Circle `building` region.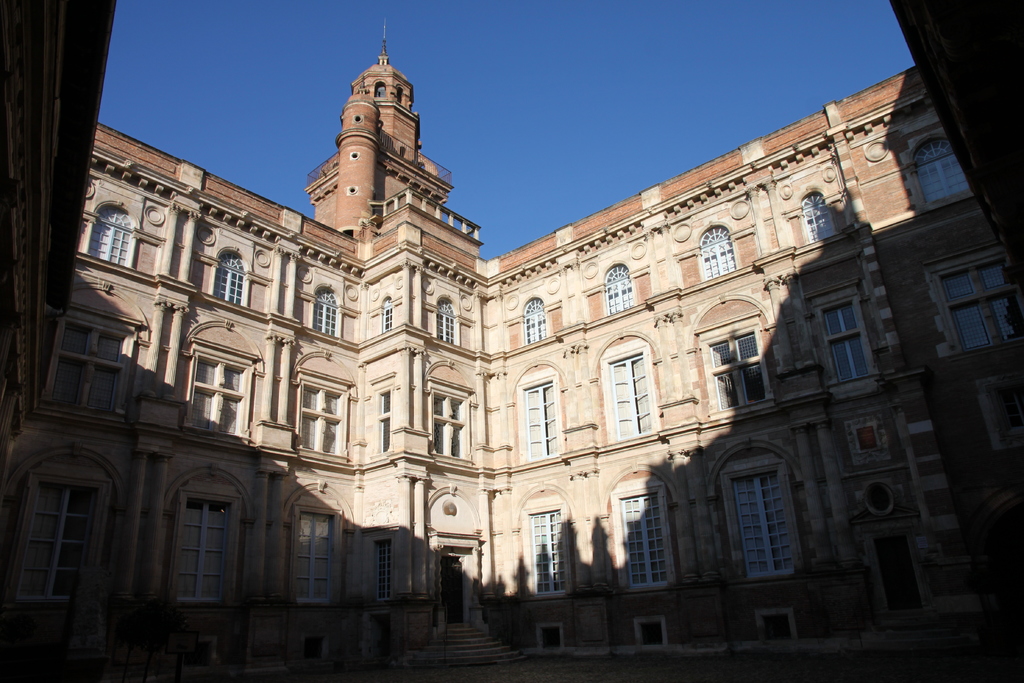
Region: {"left": 0, "top": 0, "right": 1023, "bottom": 682}.
